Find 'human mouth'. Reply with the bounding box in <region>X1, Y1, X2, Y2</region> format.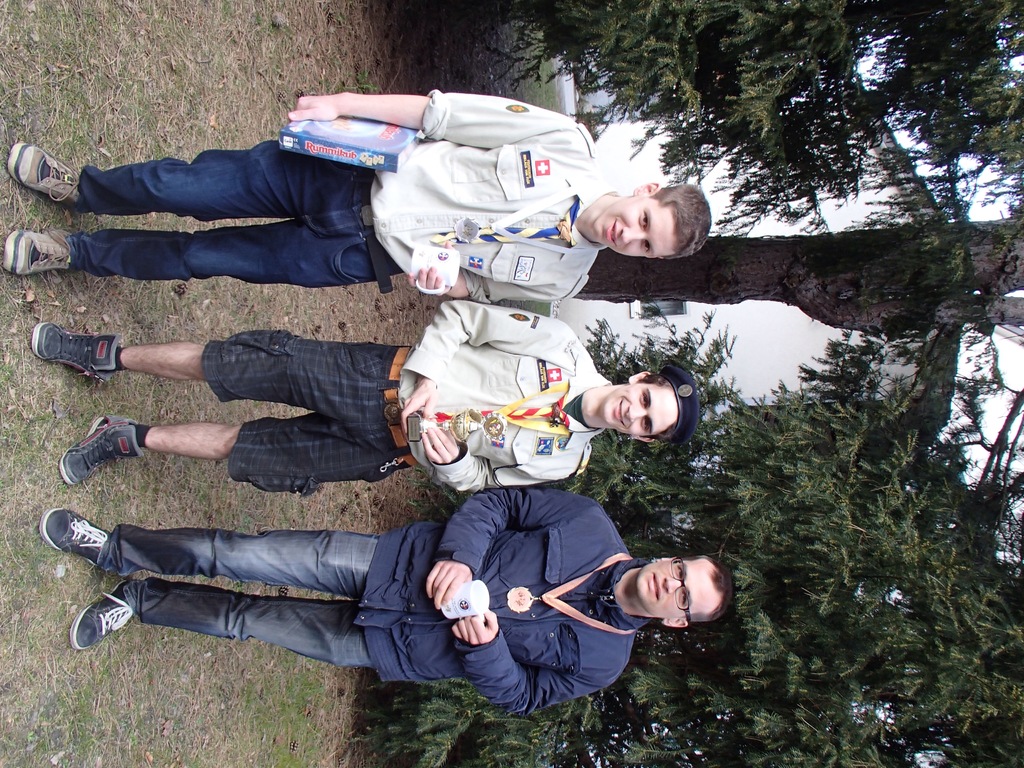
<region>608, 217, 616, 252</region>.
